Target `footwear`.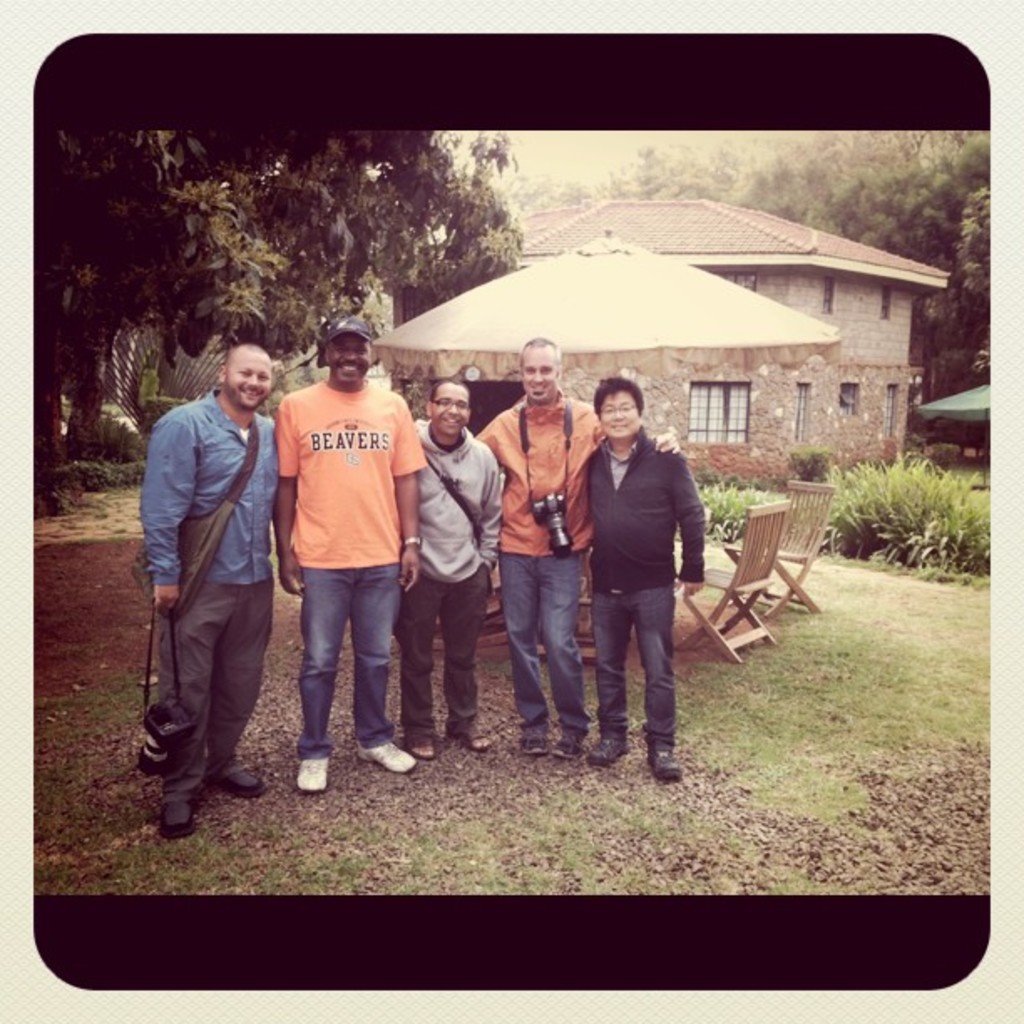
Target region: left=517, top=731, right=550, bottom=760.
